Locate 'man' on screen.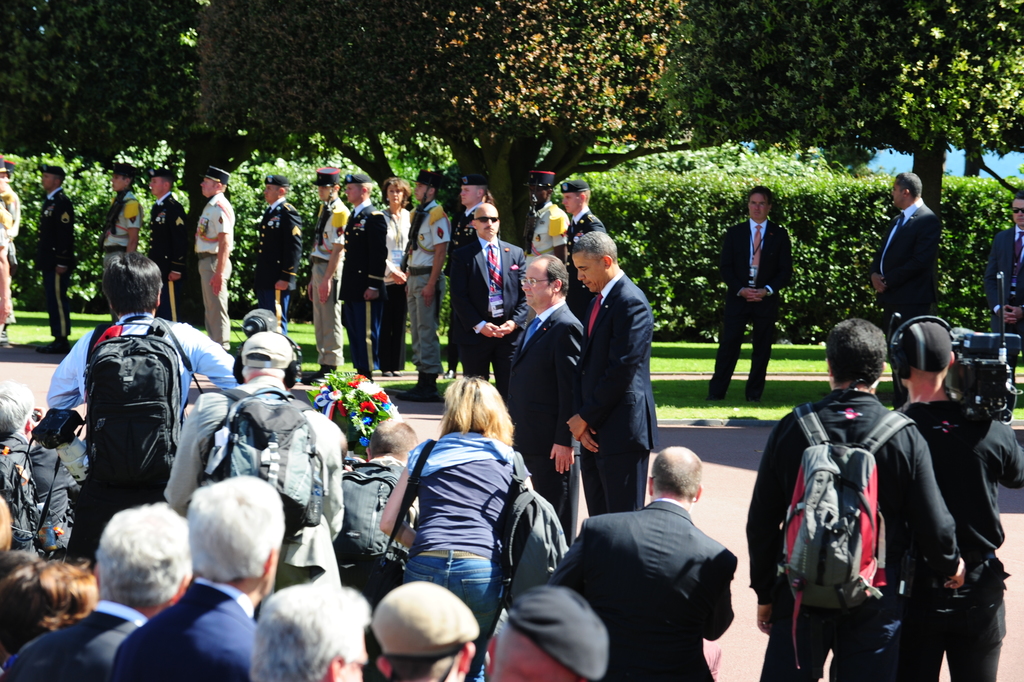
On screen at crop(574, 232, 663, 513).
